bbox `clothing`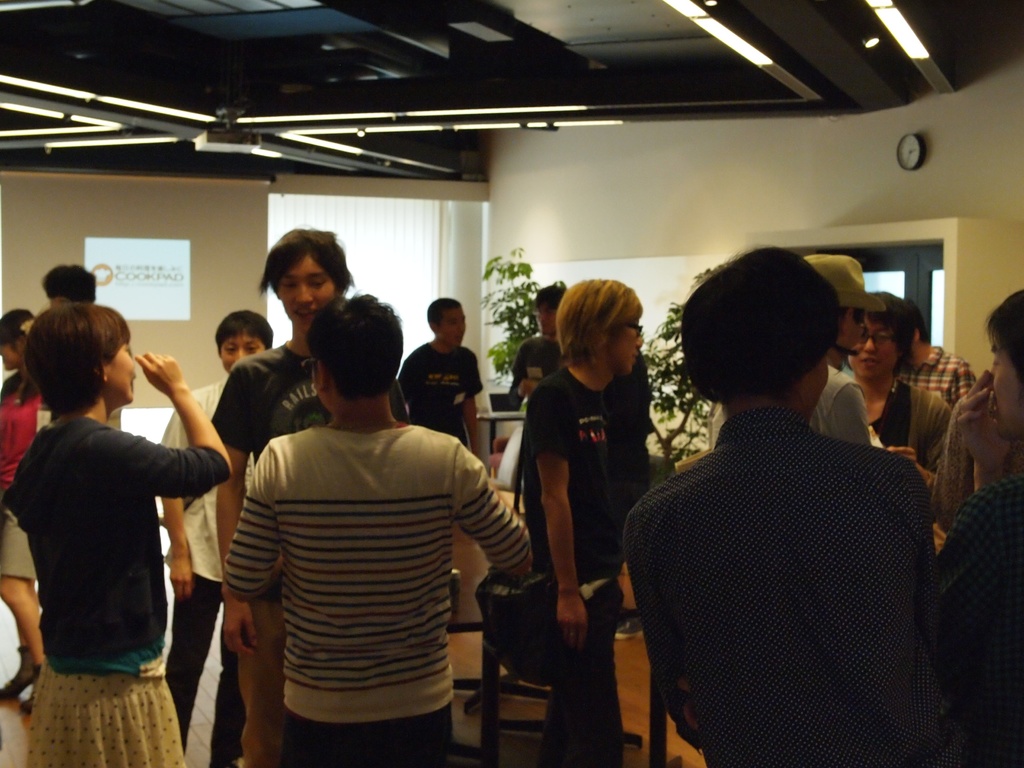
[0,371,37,588]
